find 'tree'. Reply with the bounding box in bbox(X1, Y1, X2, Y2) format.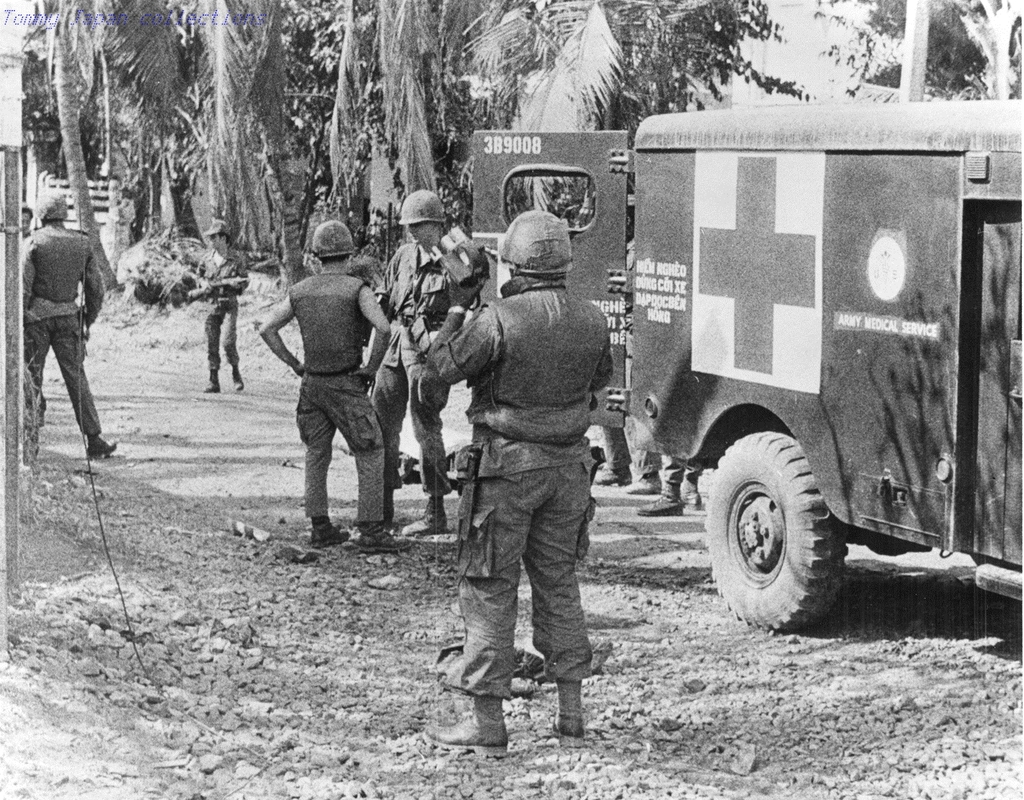
bbox(172, 0, 309, 275).
